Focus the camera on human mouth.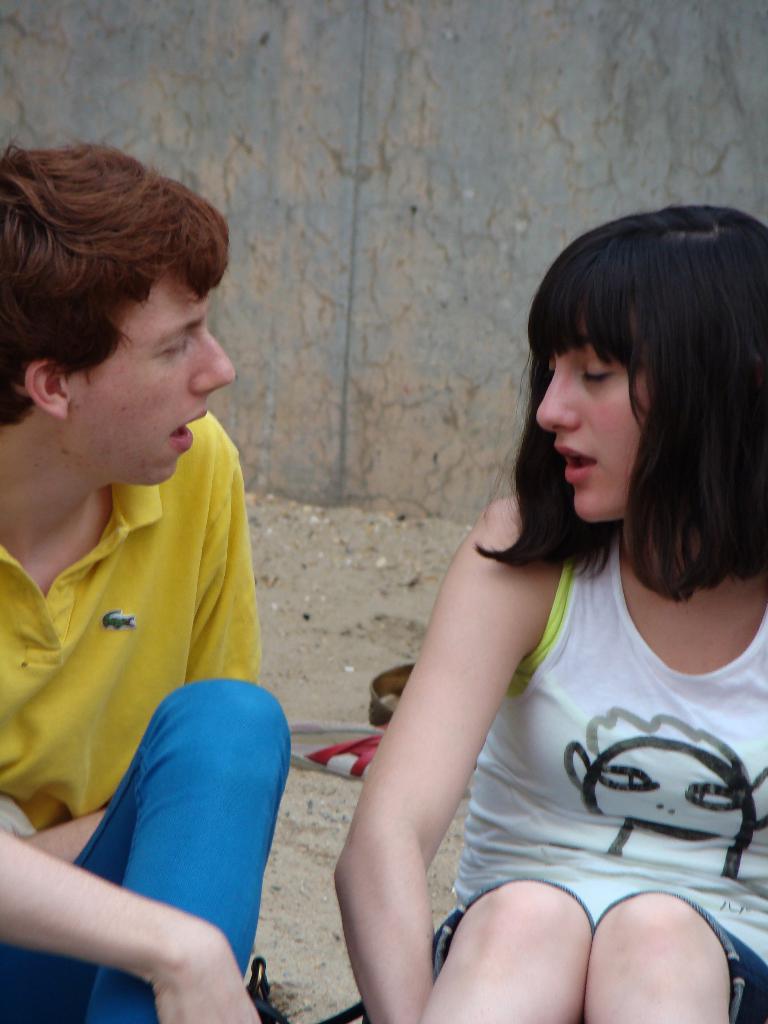
Focus region: (163, 406, 210, 457).
